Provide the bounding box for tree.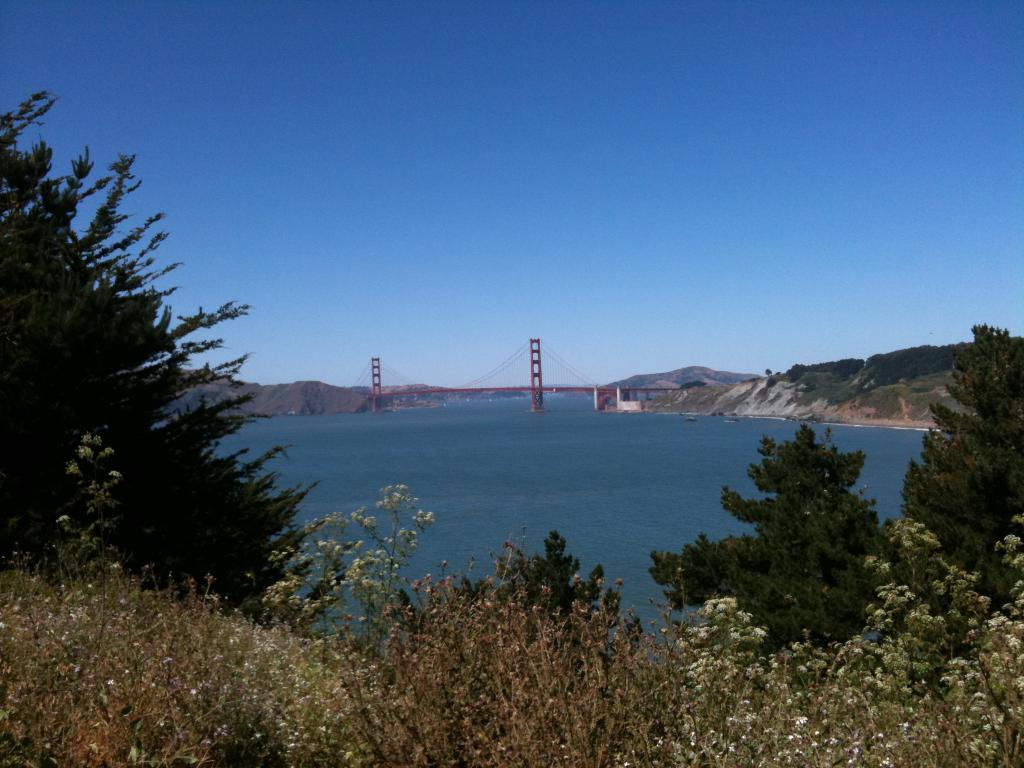
0:86:316:627.
